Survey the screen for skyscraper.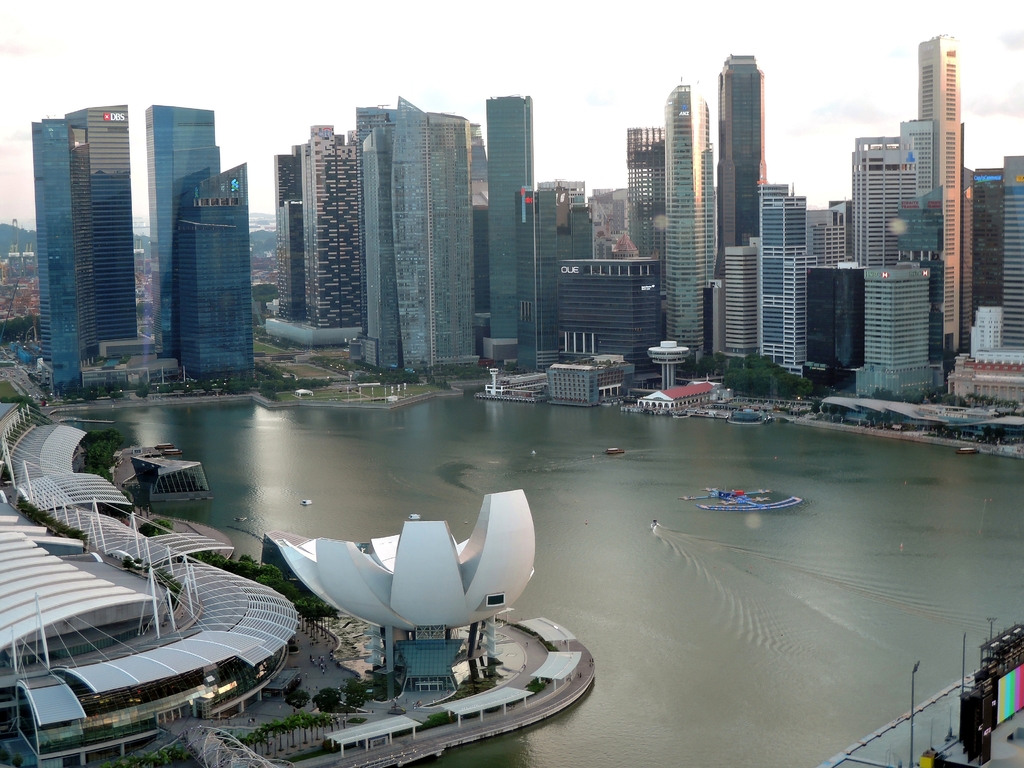
Survey found: (left=24, top=89, right=147, bottom=382).
